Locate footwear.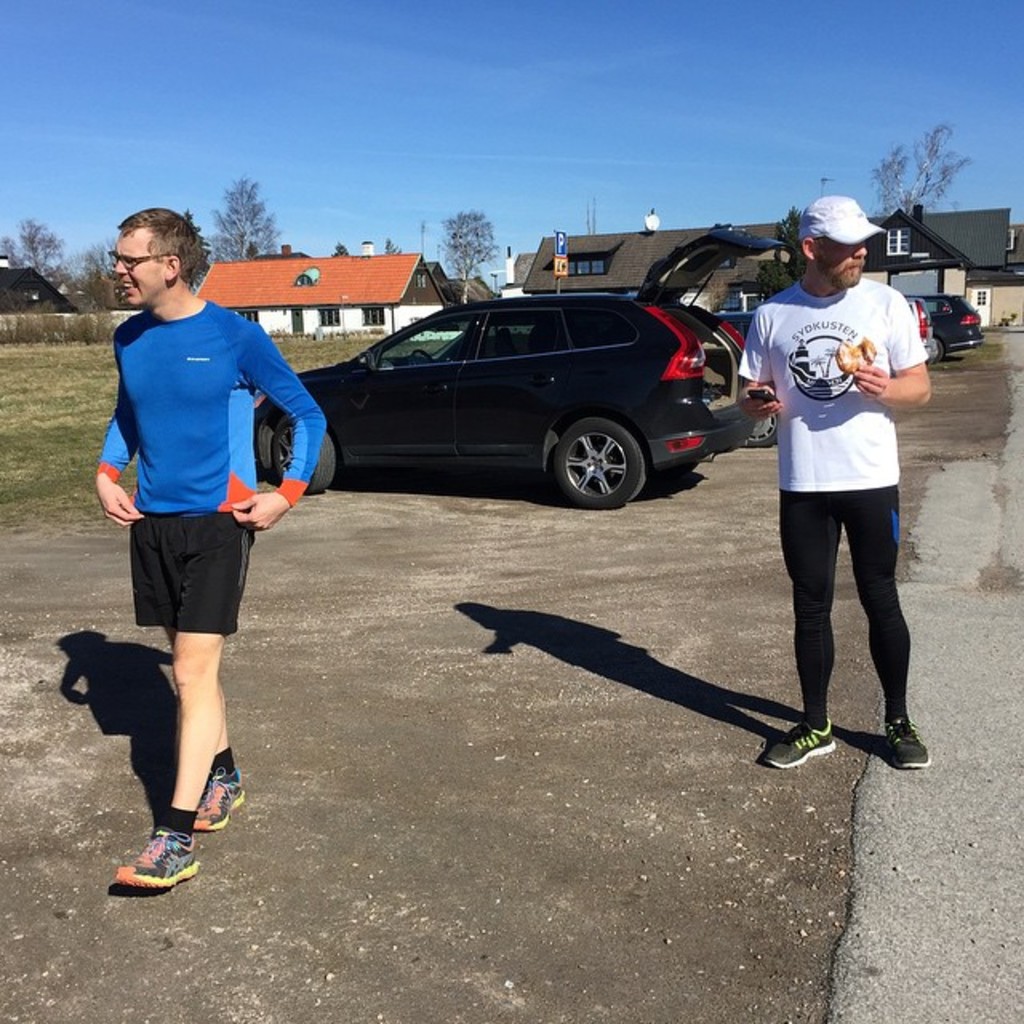
Bounding box: {"x1": 96, "y1": 818, "x2": 192, "y2": 918}.
